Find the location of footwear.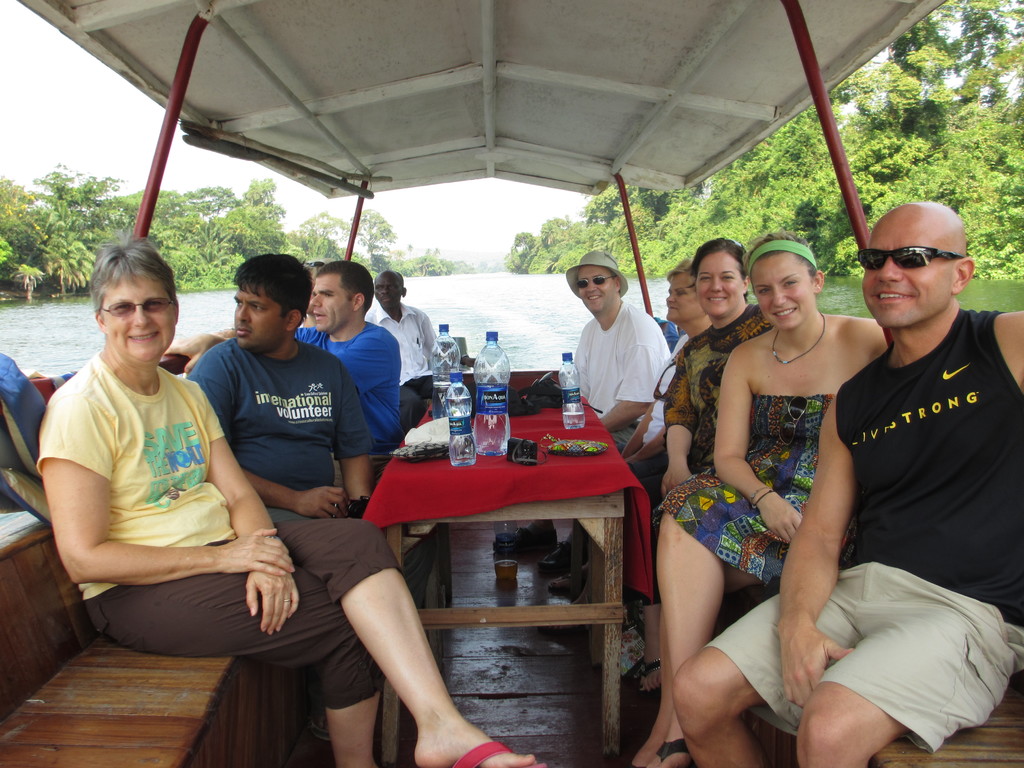
Location: [445, 733, 556, 767].
